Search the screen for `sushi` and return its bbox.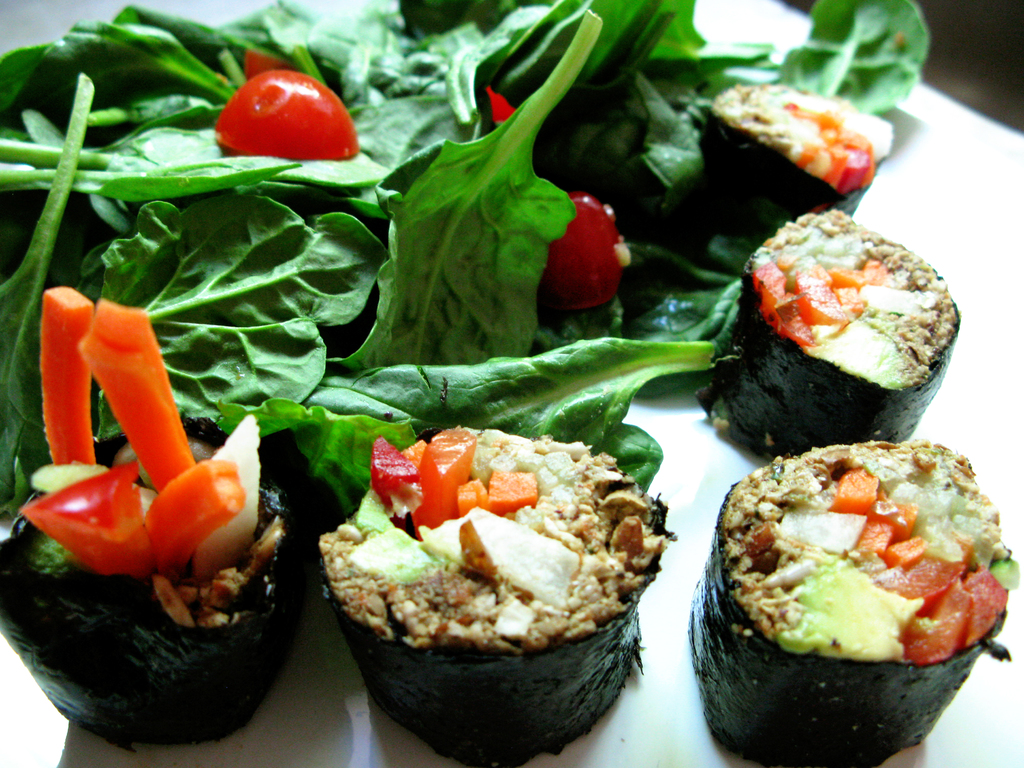
Found: (705, 440, 1023, 764).
